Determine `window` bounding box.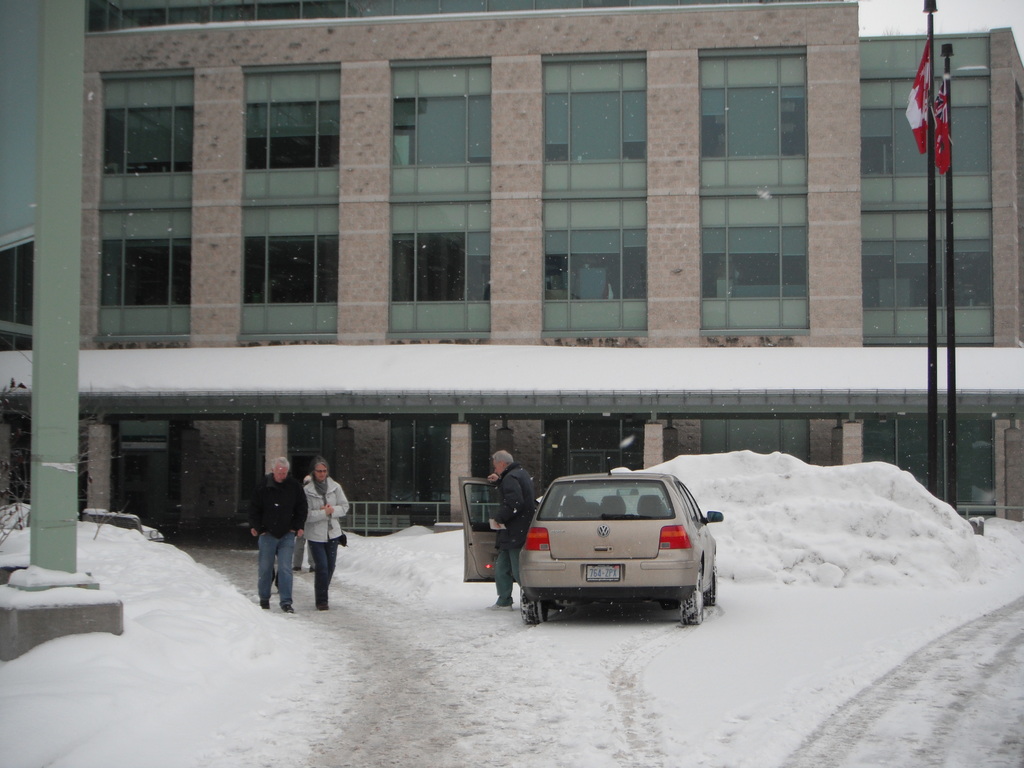
Determined: left=858, top=73, right=998, bottom=331.
